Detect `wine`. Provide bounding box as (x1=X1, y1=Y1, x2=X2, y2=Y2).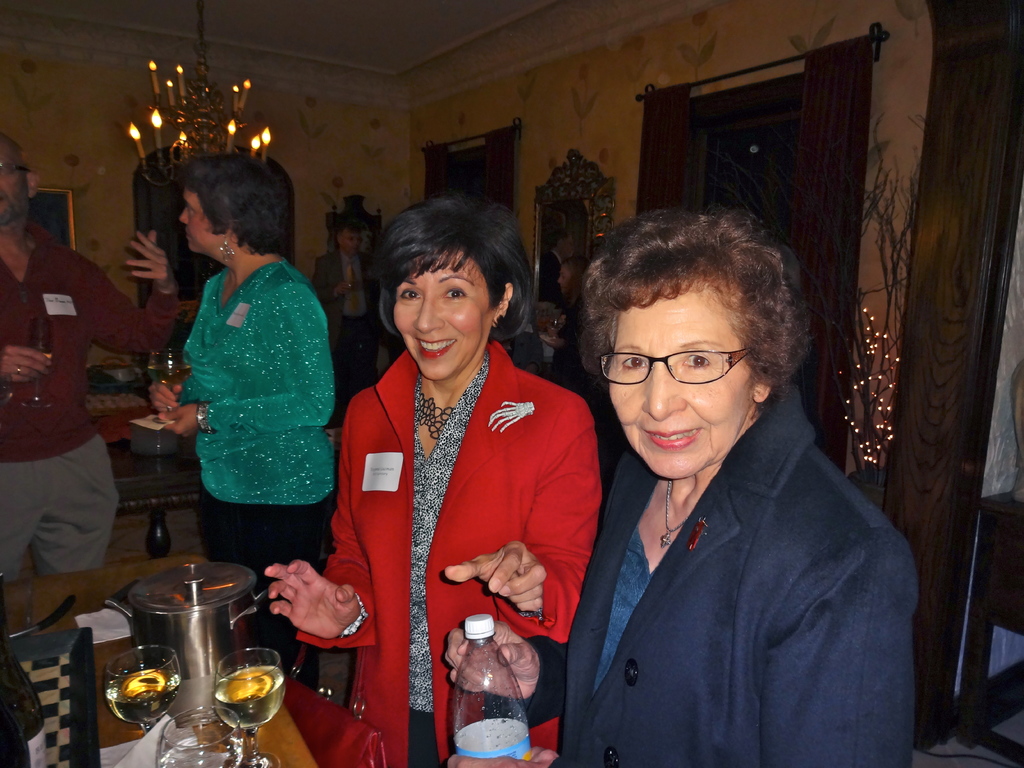
(x1=217, y1=664, x2=285, y2=729).
